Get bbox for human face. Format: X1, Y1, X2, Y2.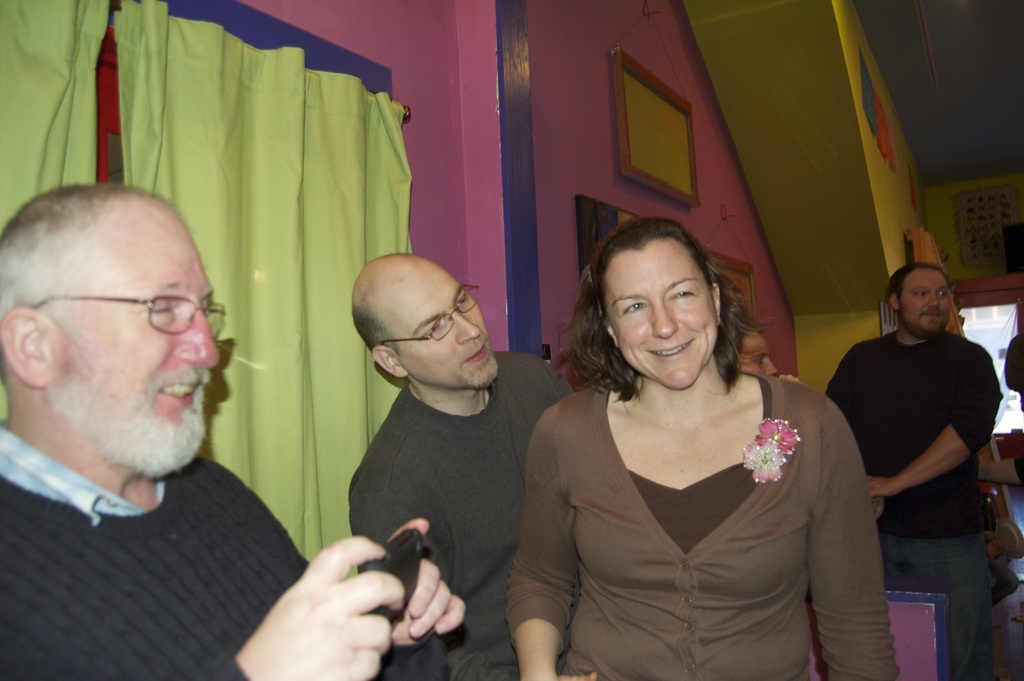
49, 205, 219, 459.
